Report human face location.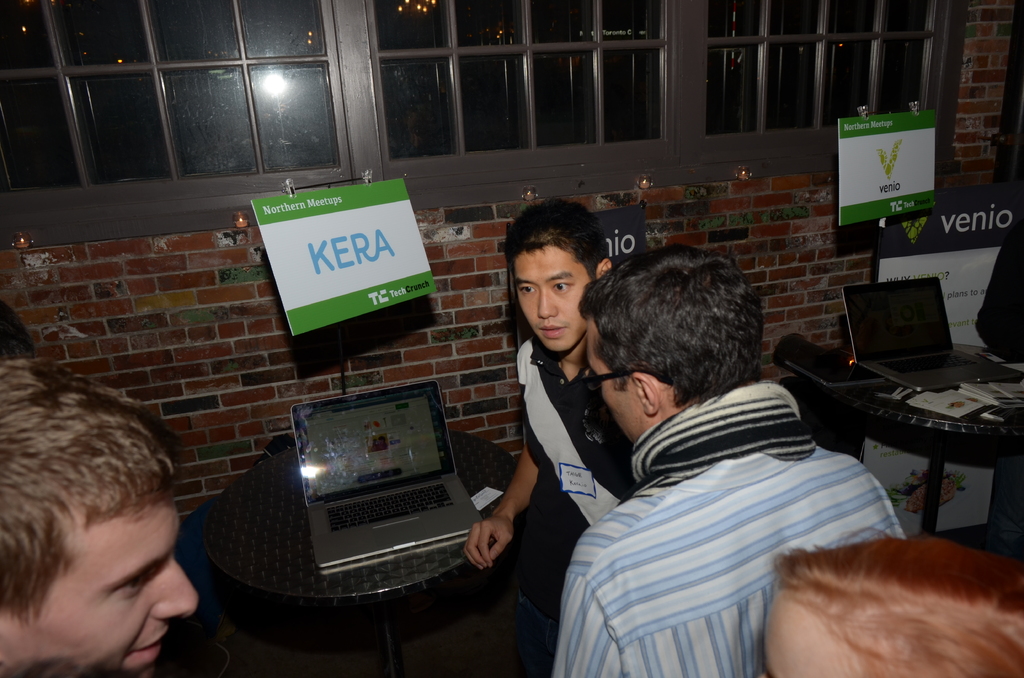
Report: bbox(585, 323, 648, 445).
